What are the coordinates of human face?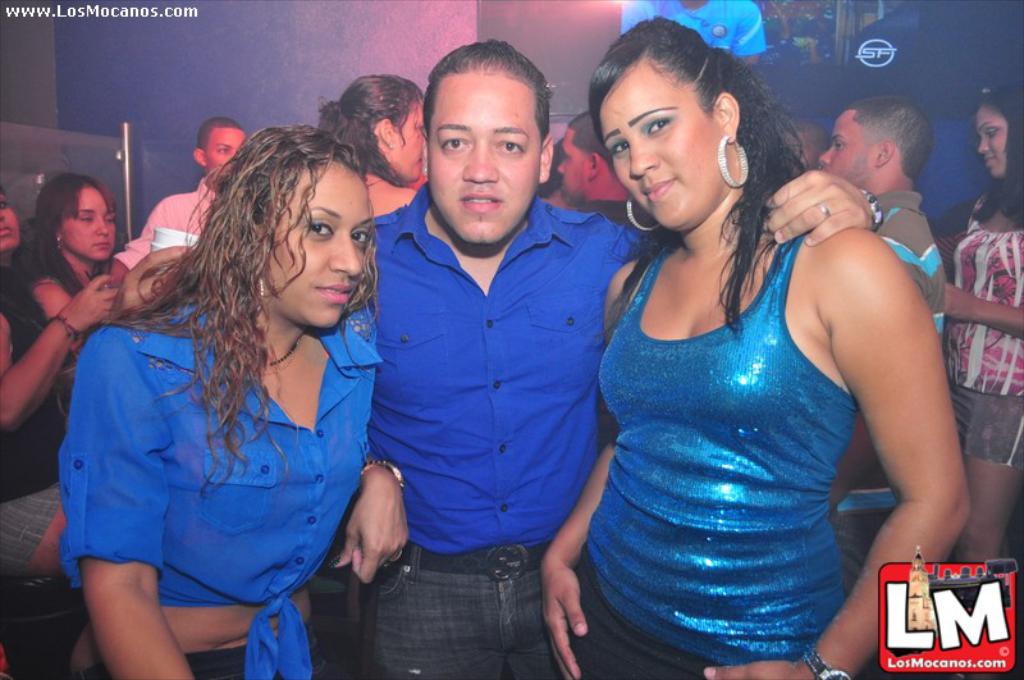
x1=554, y1=128, x2=595, y2=196.
